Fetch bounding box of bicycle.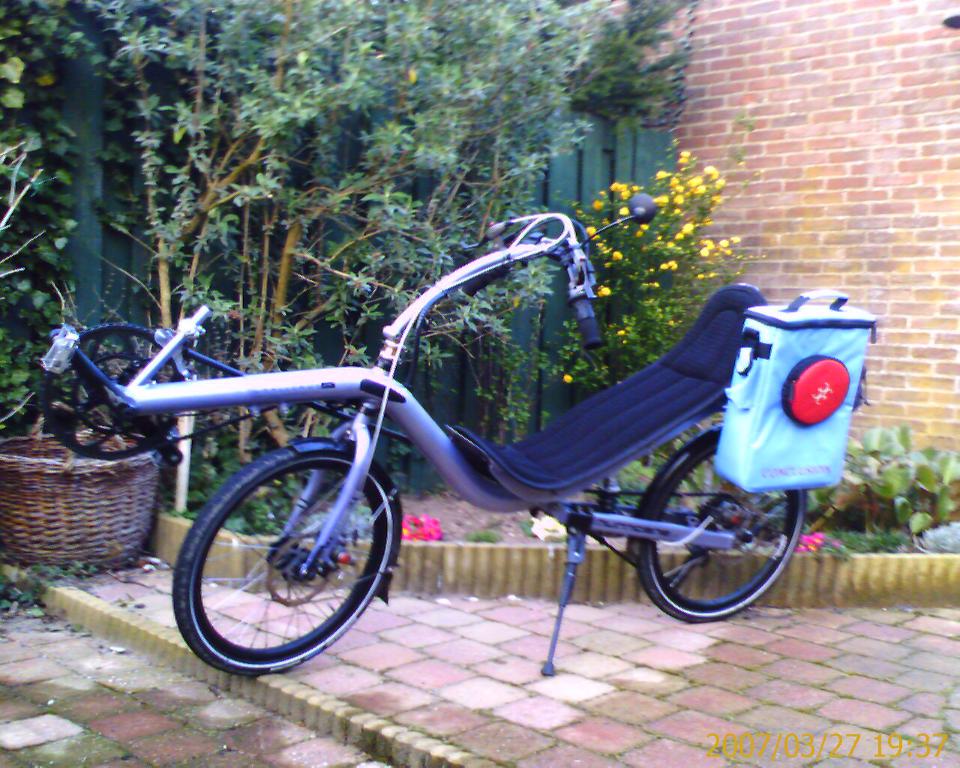
Bbox: (left=96, top=176, right=866, bottom=700).
